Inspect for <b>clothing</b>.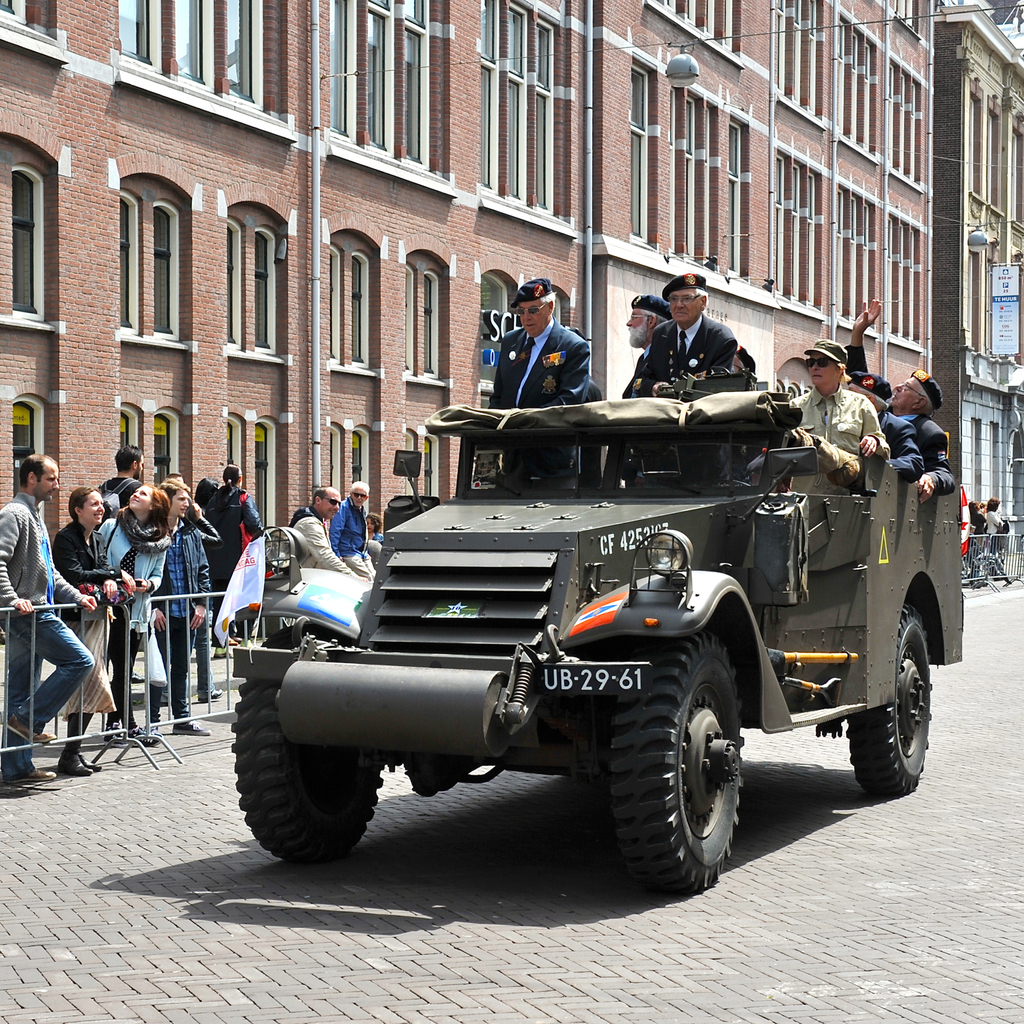
Inspection: 853/342/959/495.
